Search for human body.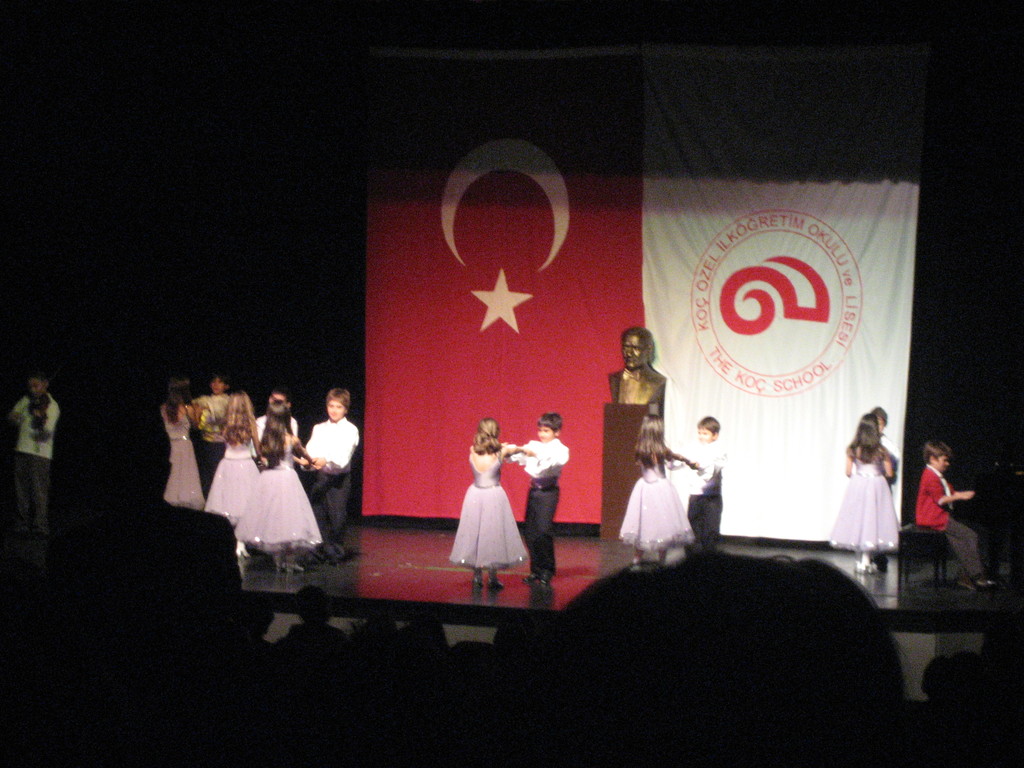
Found at 444 426 544 610.
